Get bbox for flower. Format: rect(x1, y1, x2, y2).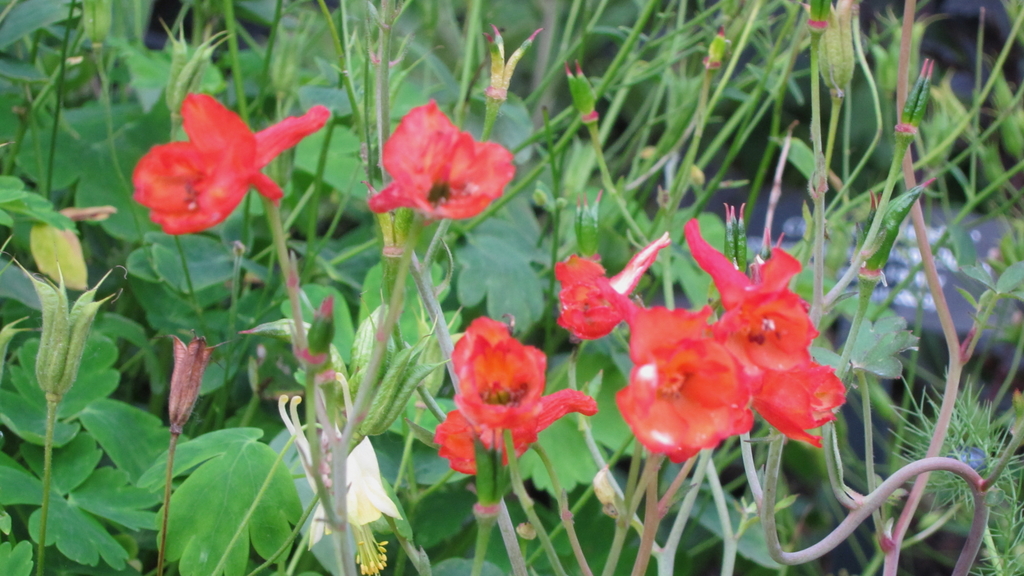
rect(679, 220, 817, 378).
